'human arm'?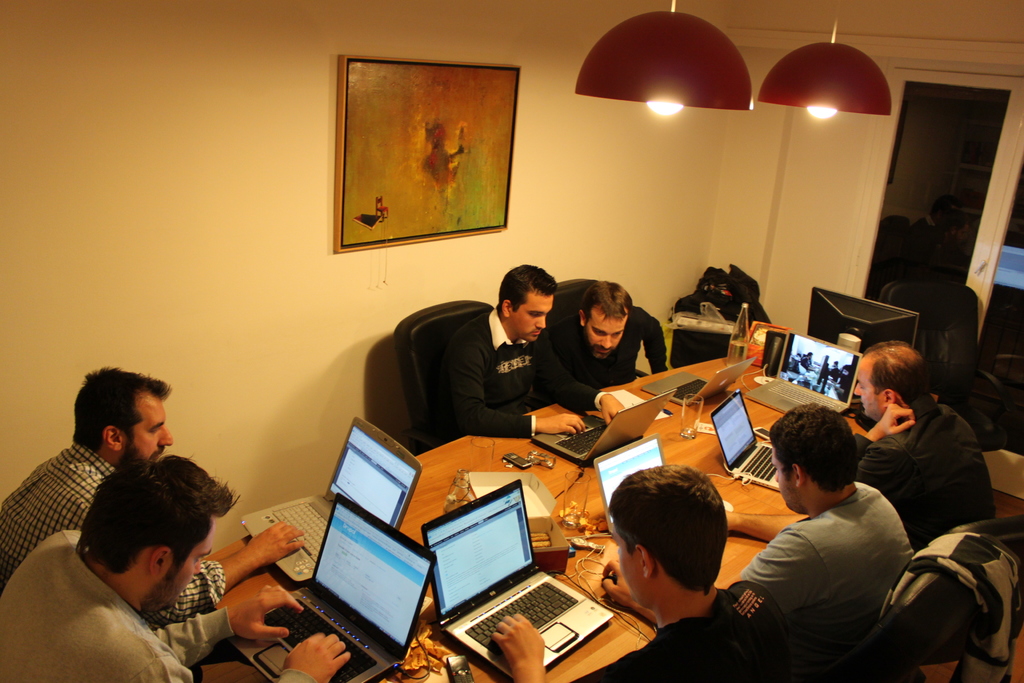
485 612 544 682
